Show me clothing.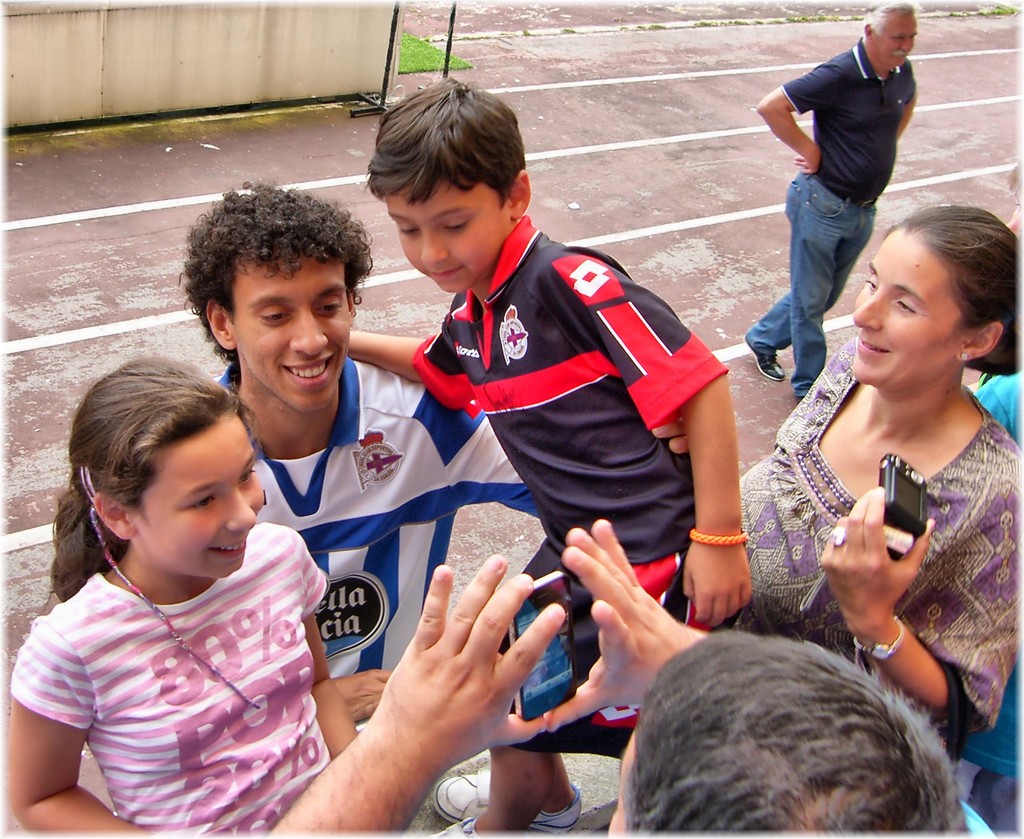
clothing is here: x1=11 y1=478 x2=366 y2=826.
